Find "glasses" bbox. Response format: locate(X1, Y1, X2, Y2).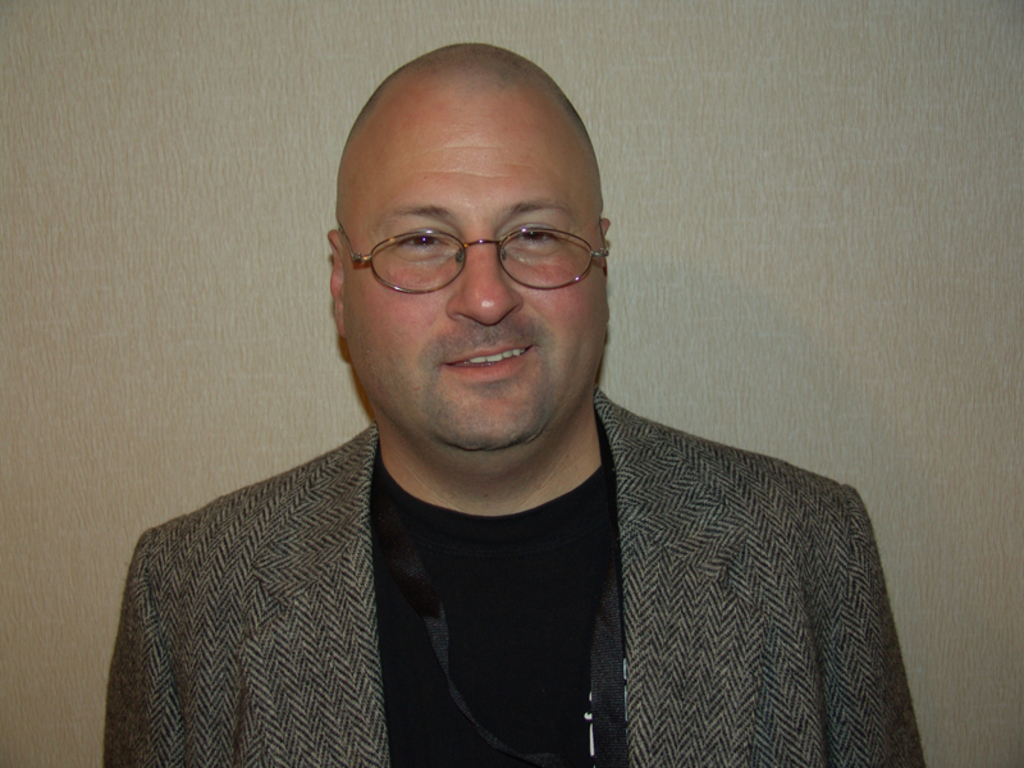
locate(320, 204, 599, 305).
